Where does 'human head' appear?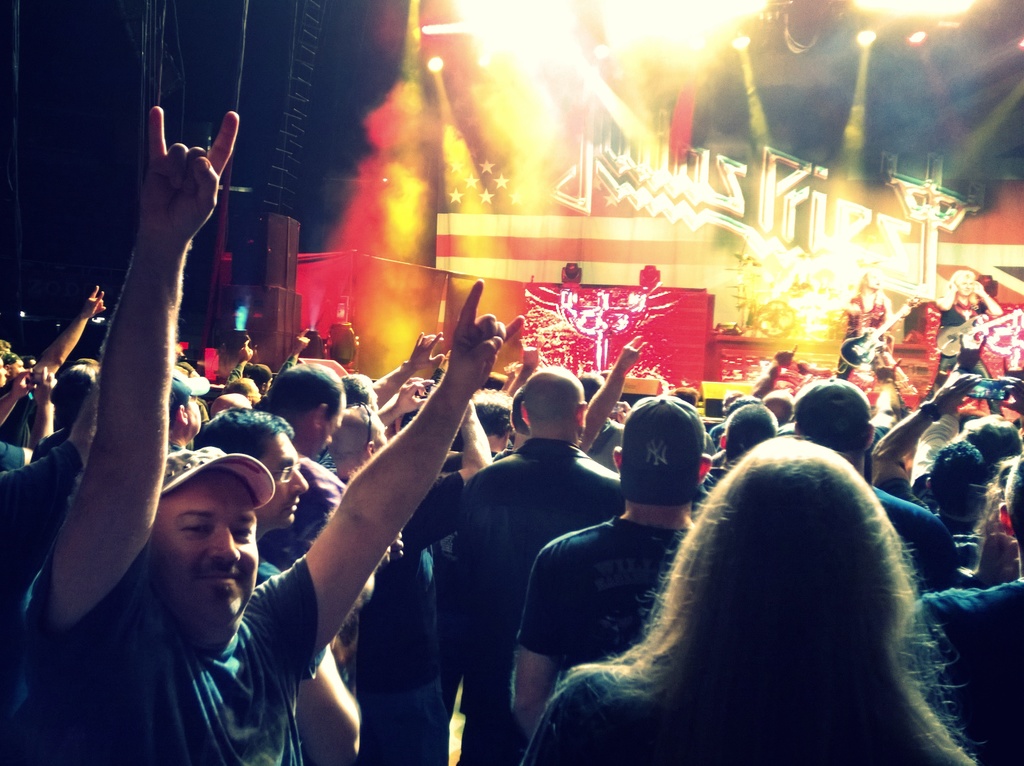
Appears at <bbox>344, 373, 377, 407</bbox>.
